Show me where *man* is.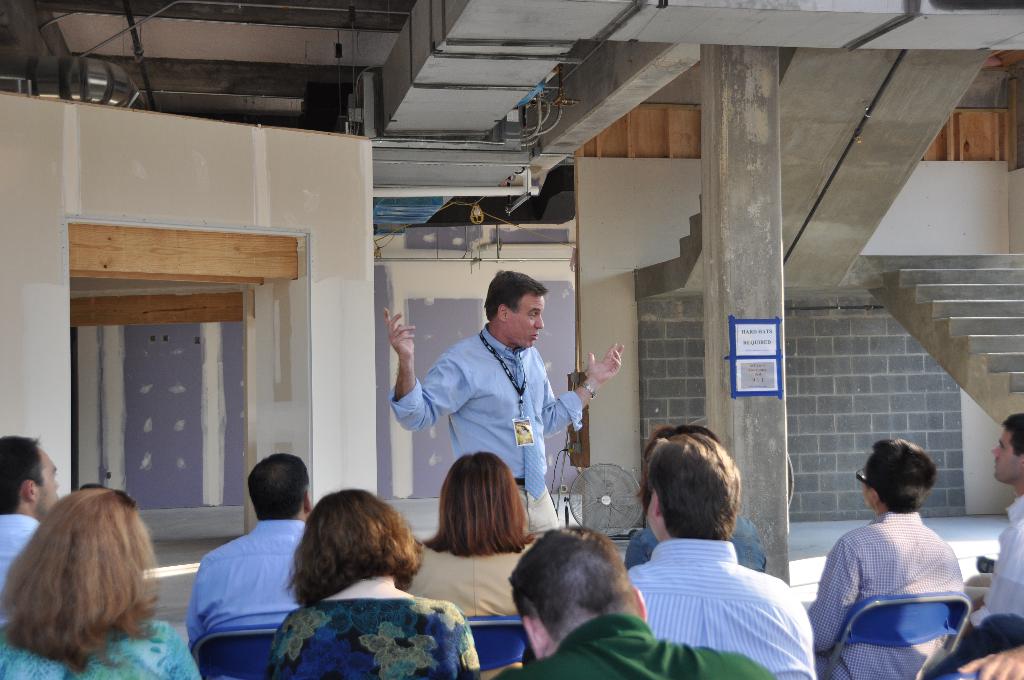
*man* is at l=0, t=432, r=62, b=635.
